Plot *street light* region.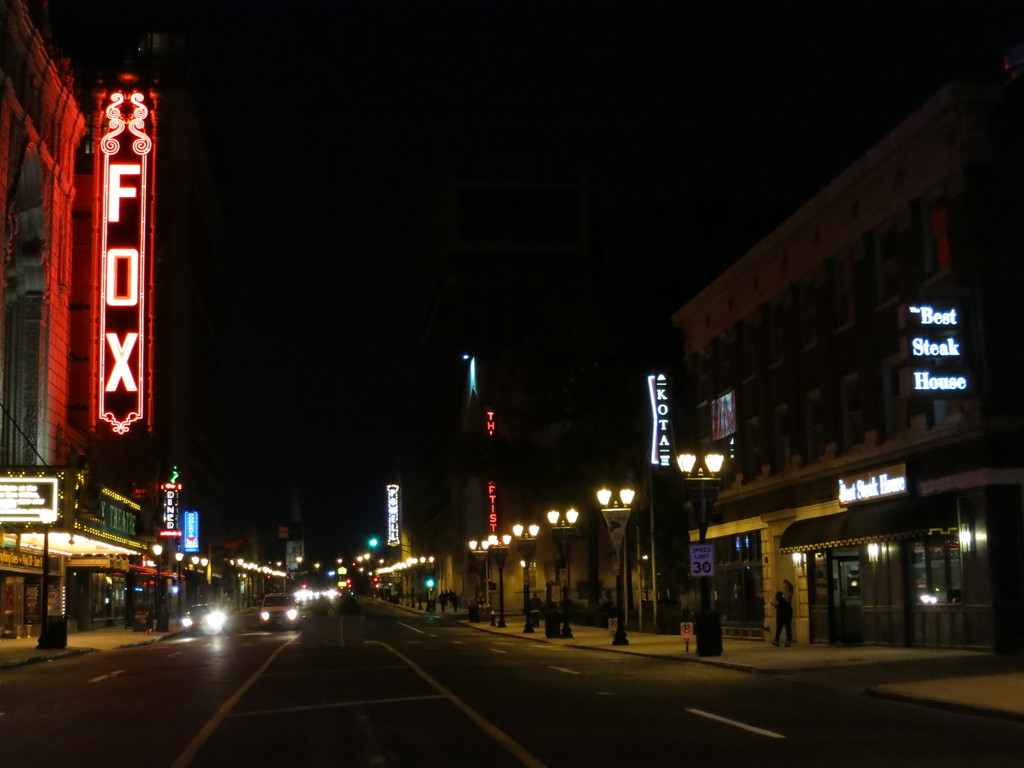
Plotted at x1=188, y1=553, x2=198, y2=625.
